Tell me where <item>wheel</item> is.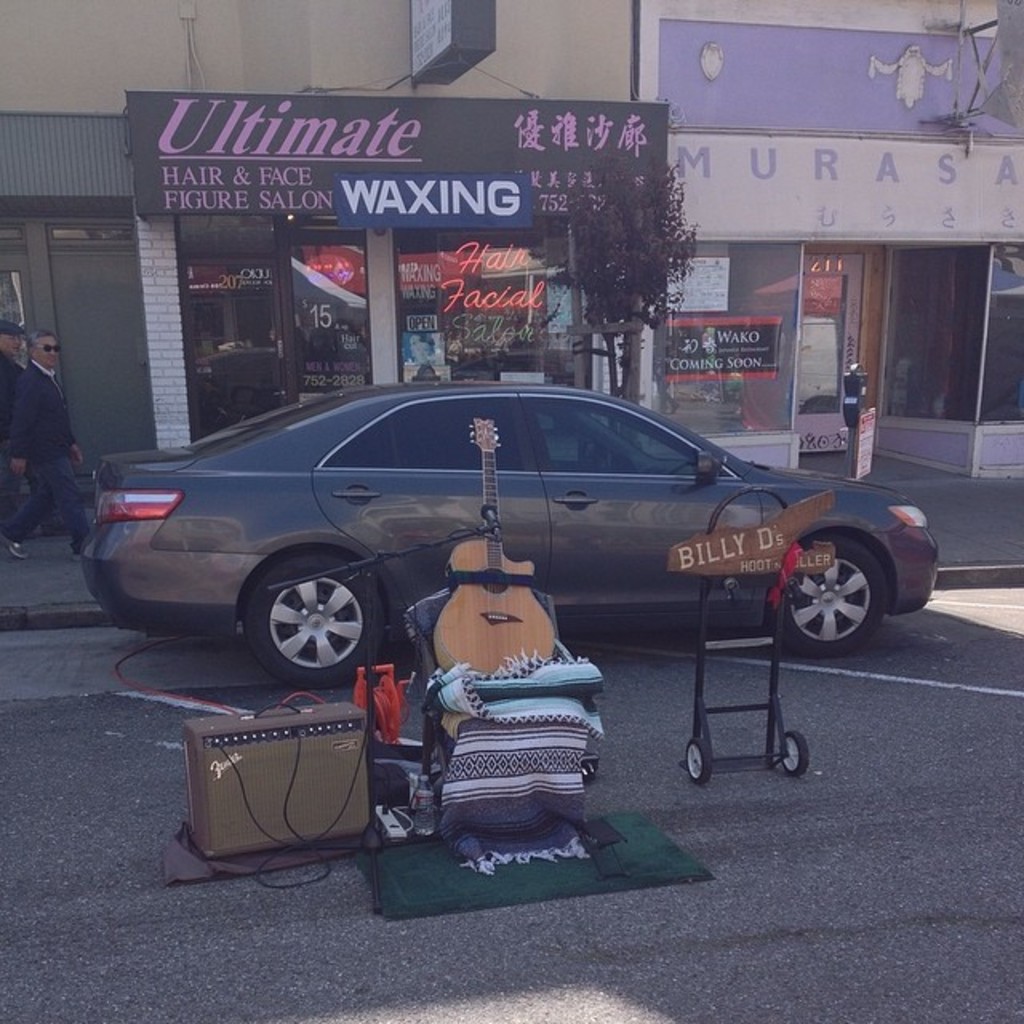
<item>wheel</item> is at [x1=779, y1=734, x2=811, y2=776].
